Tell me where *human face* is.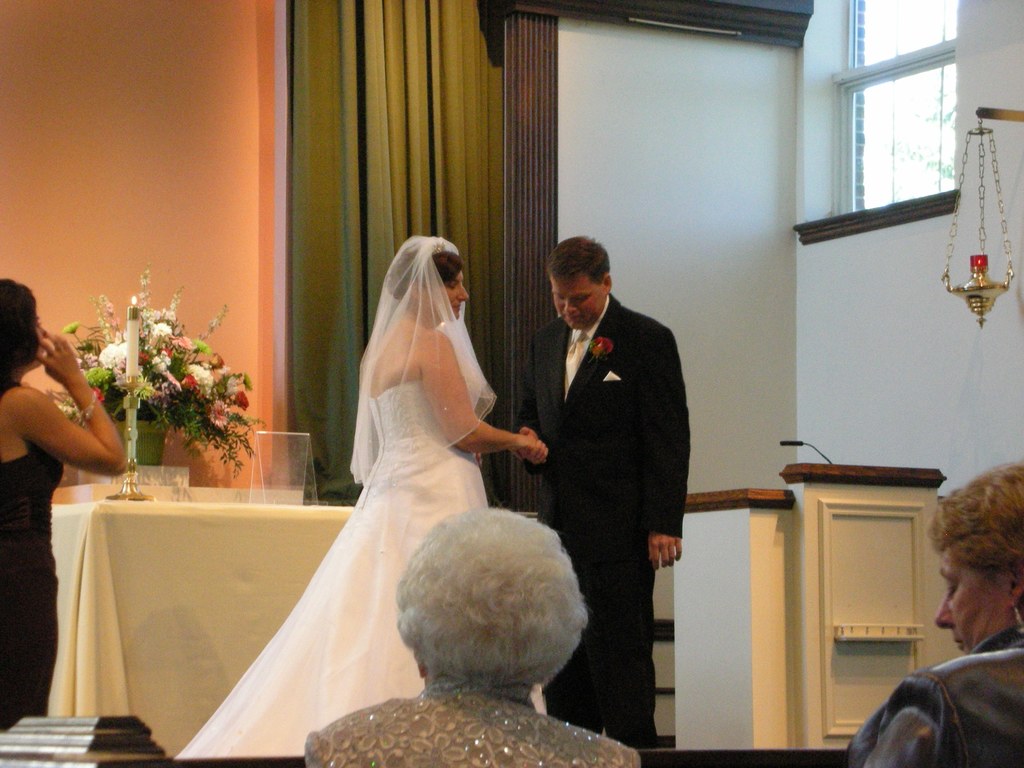
*human face* is at l=22, t=309, r=45, b=367.
